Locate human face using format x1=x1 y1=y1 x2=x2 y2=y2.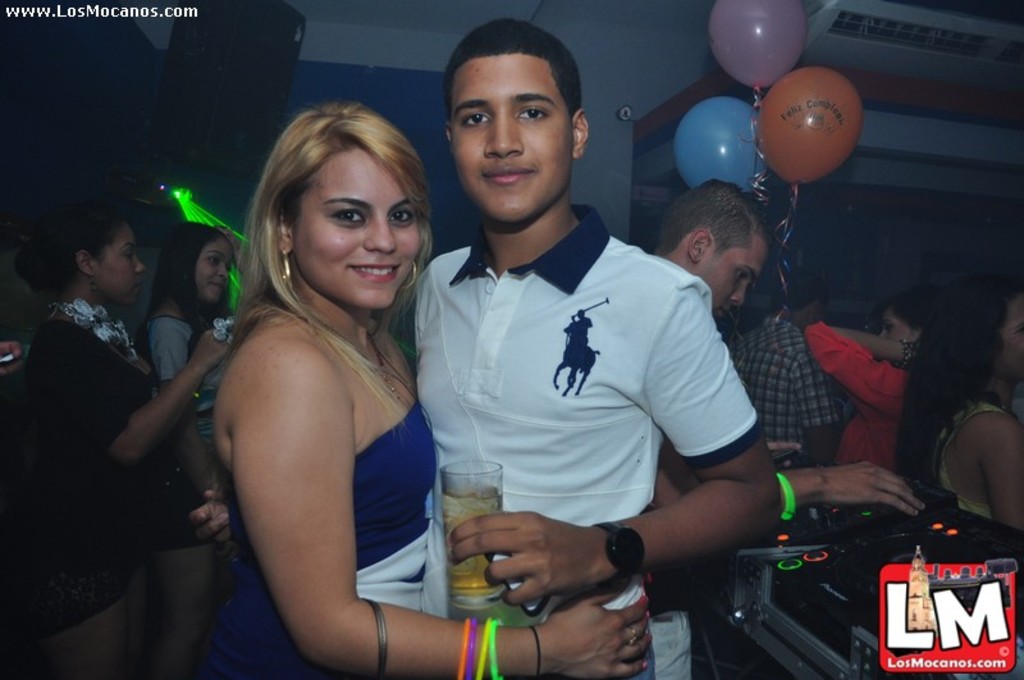
x1=698 y1=239 x2=768 y2=316.
